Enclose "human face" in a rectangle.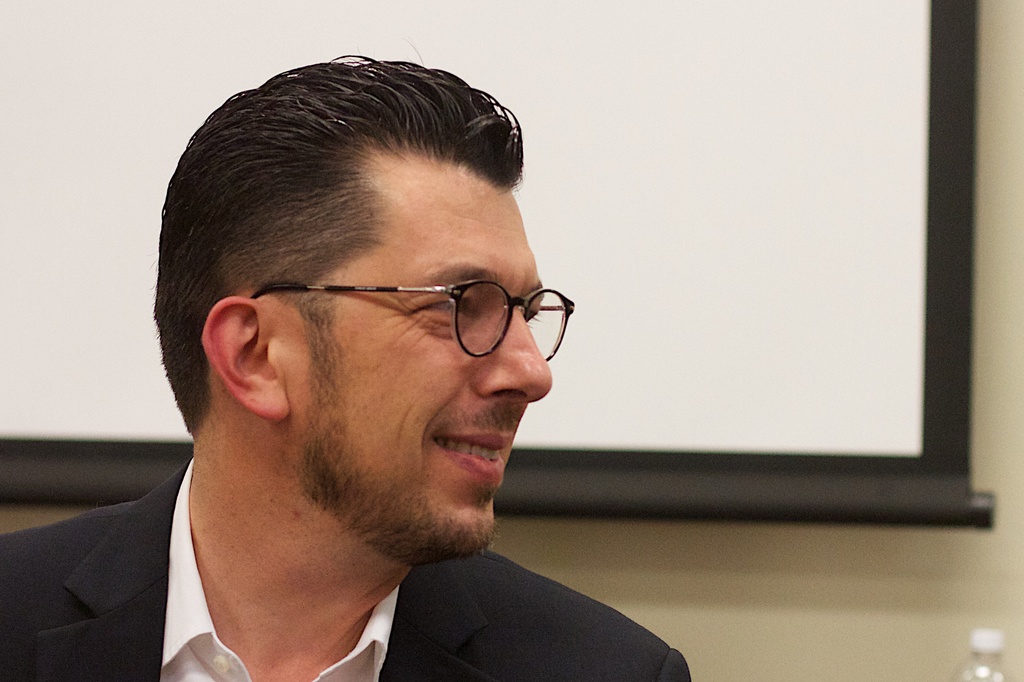
(306,186,553,551).
